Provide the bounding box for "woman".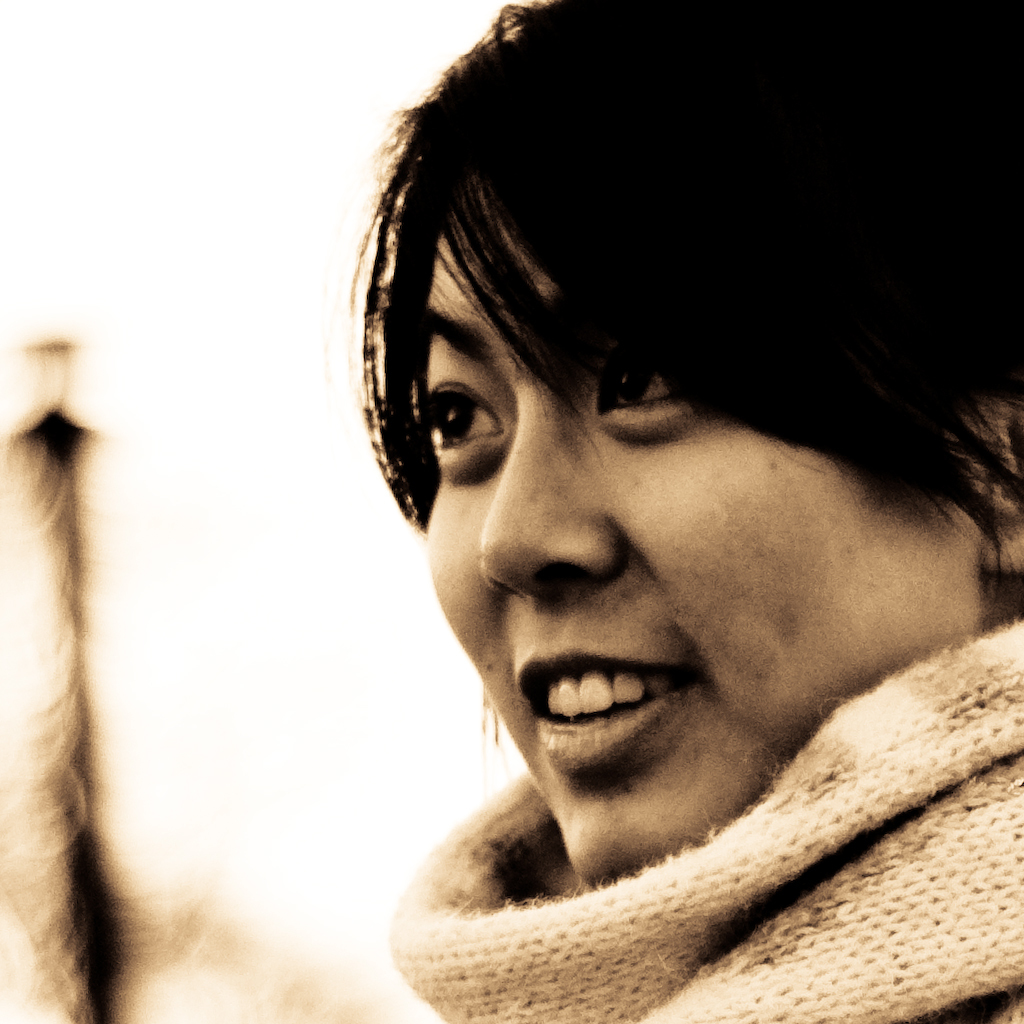
[378,0,1023,1023].
